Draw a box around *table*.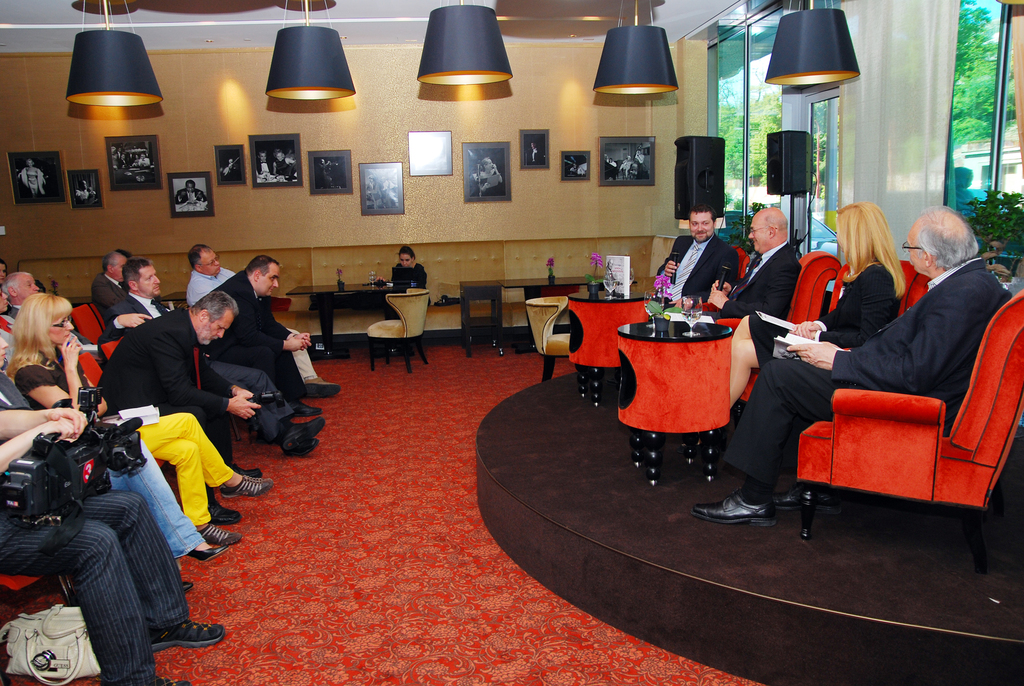
region(285, 282, 396, 360).
